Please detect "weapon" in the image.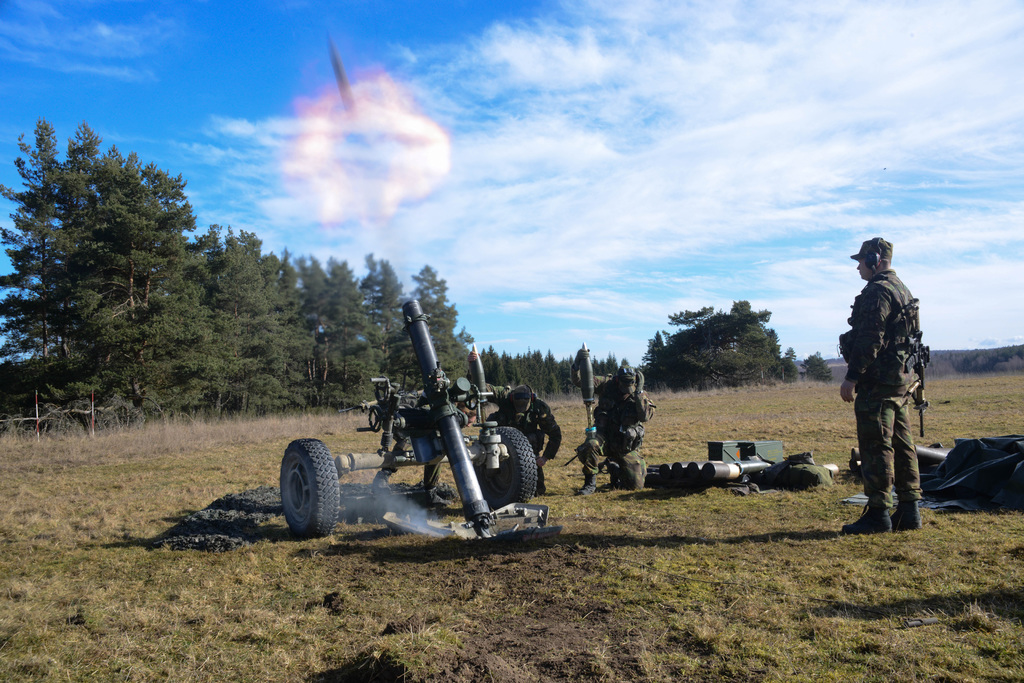
box(348, 296, 507, 546).
